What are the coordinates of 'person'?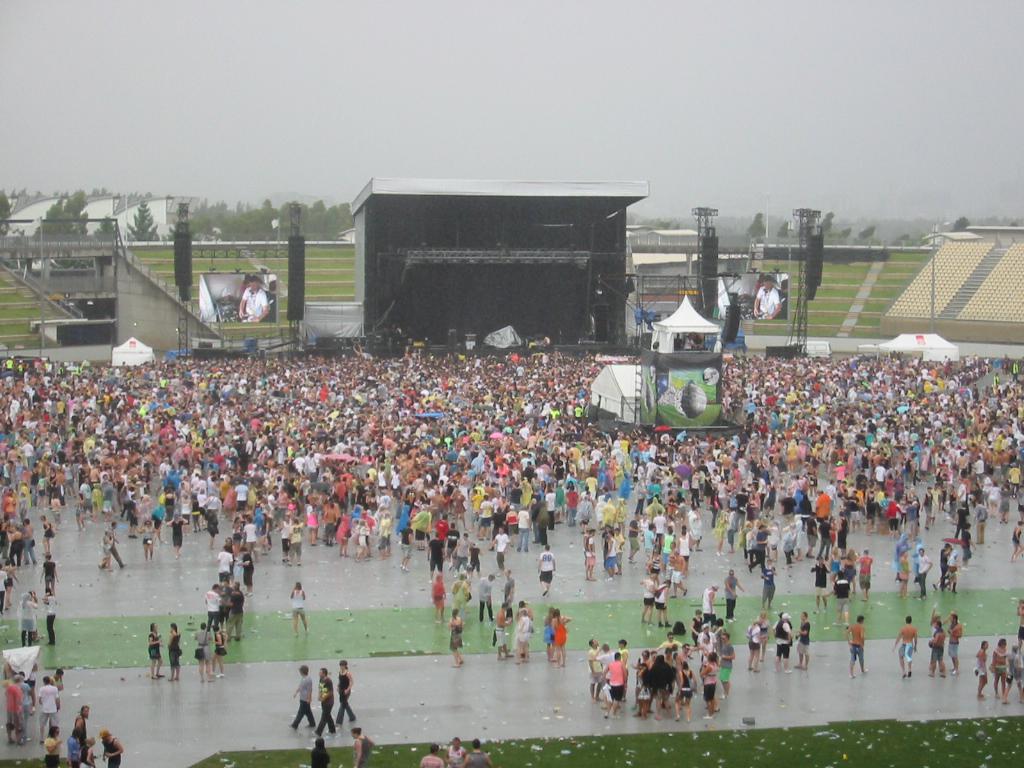
rect(680, 335, 692, 351).
